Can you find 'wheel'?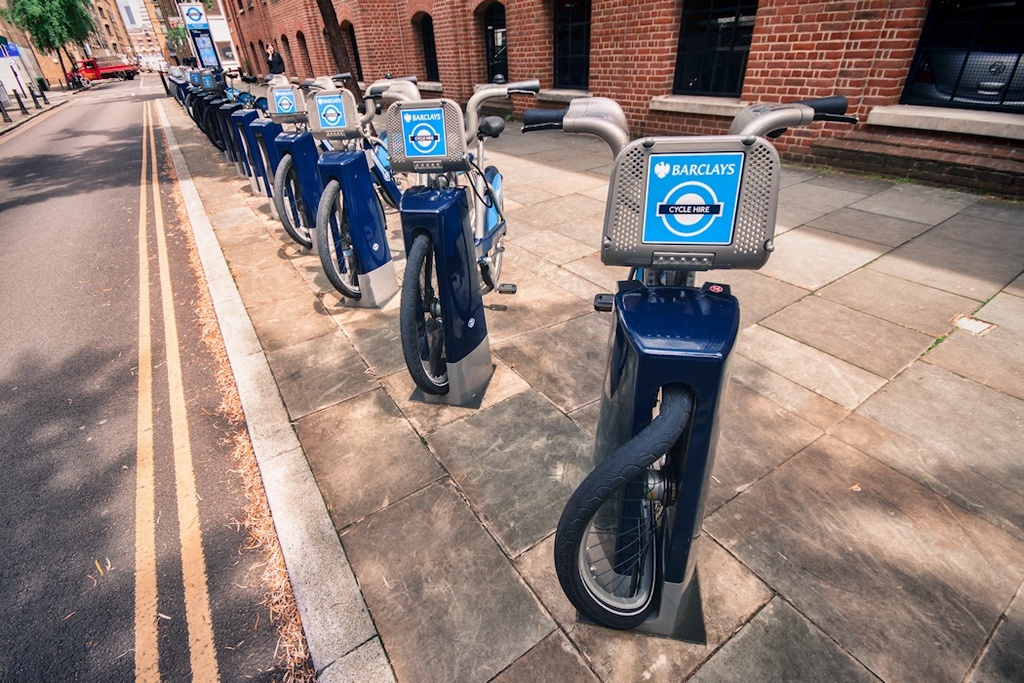
Yes, bounding box: 572, 388, 710, 637.
